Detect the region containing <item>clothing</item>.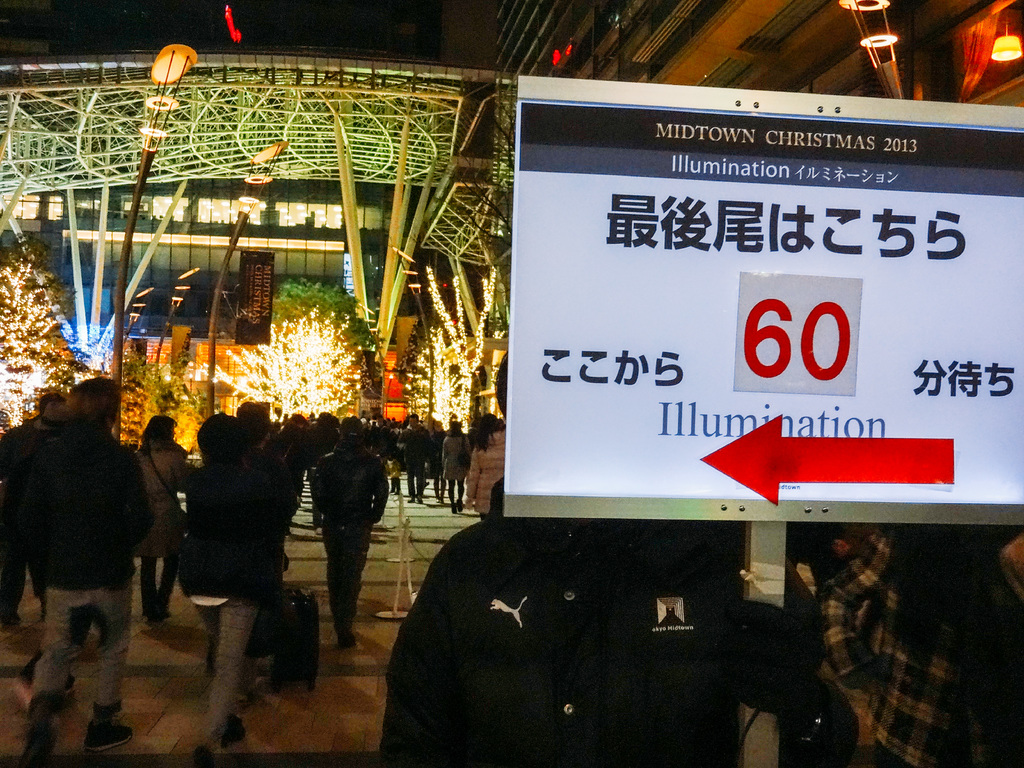
[left=177, top=451, right=270, bottom=707].
